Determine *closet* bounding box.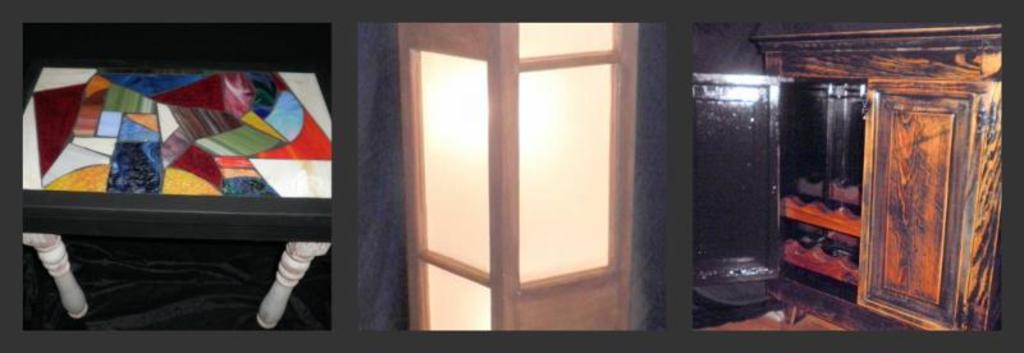
Determined: l=0, t=0, r=333, b=352.
